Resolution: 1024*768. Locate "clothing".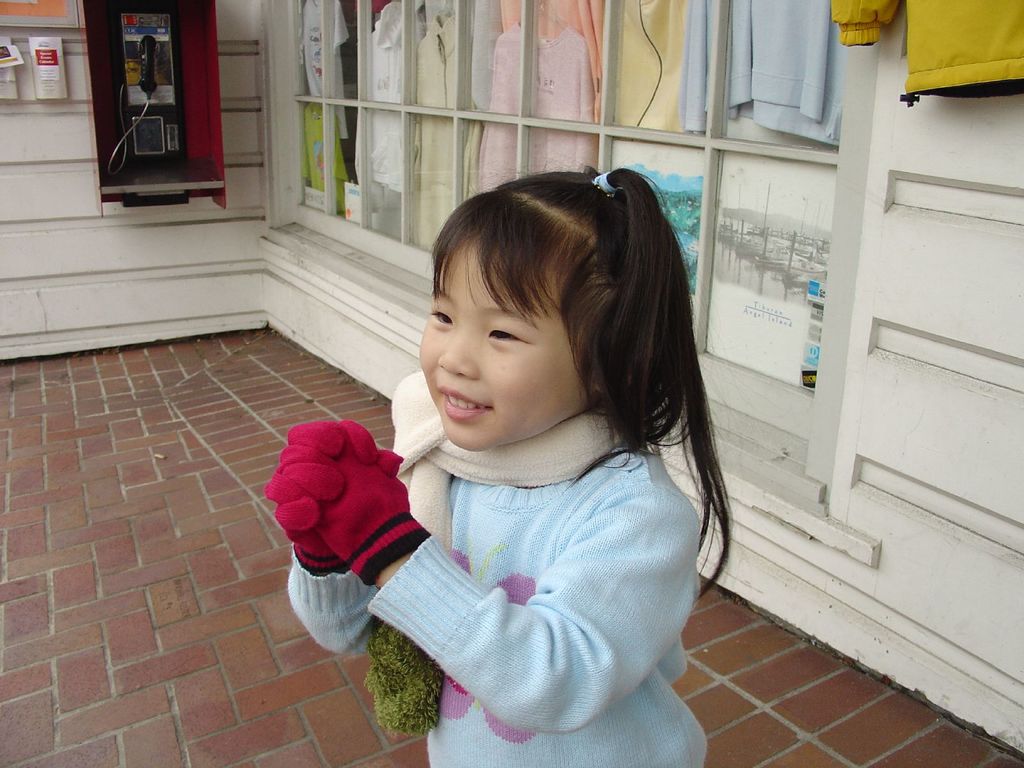
(left=301, top=3, right=350, bottom=133).
